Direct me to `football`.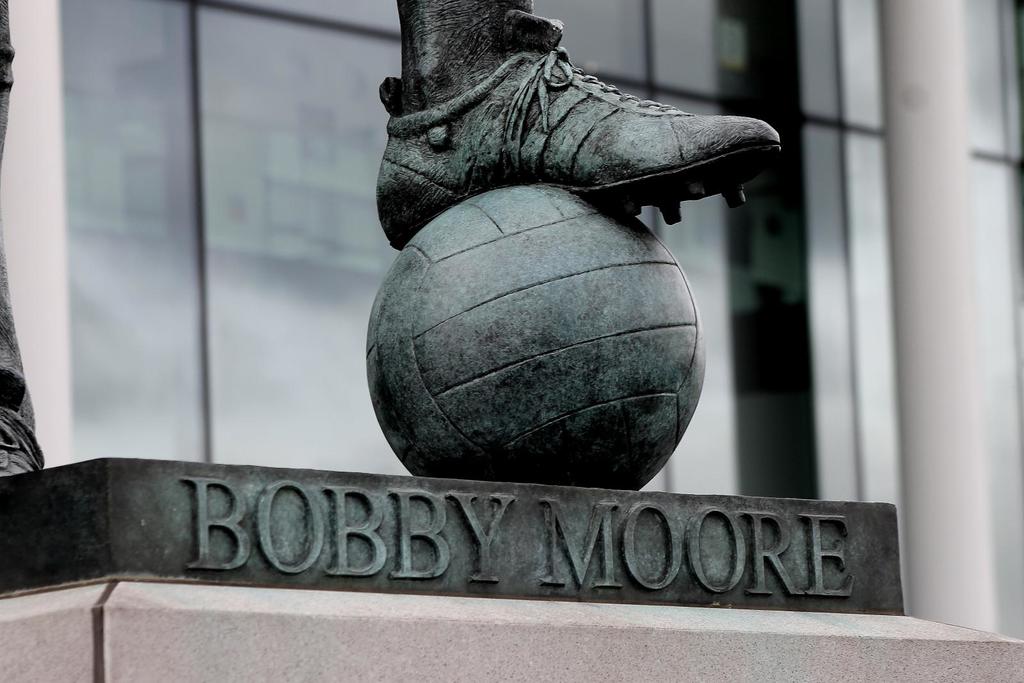
Direction: box=[360, 181, 707, 490].
